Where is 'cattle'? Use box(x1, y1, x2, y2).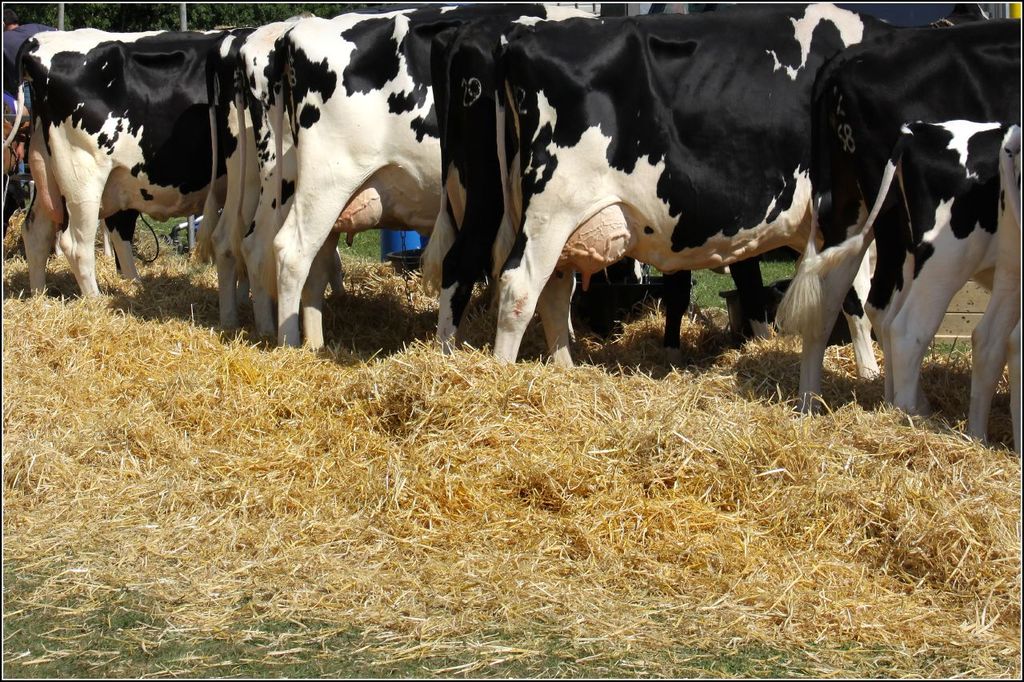
box(190, 16, 340, 357).
